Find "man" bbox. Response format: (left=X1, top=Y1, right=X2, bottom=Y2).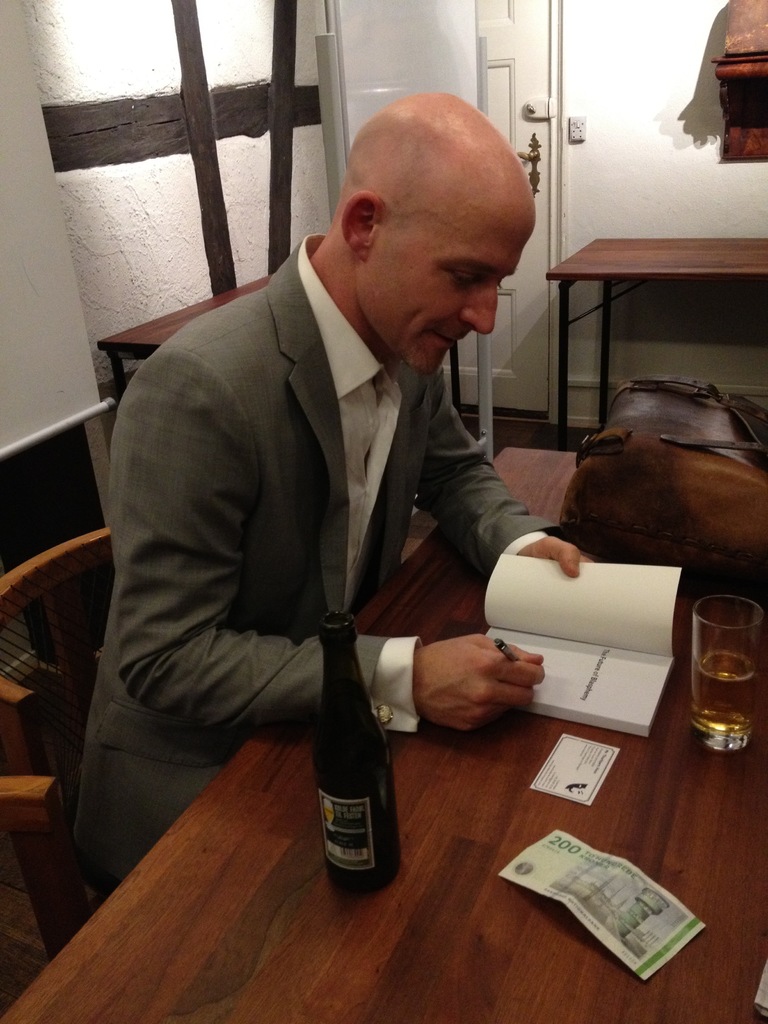
(left=56, top=85, right=604, bottom=895).
